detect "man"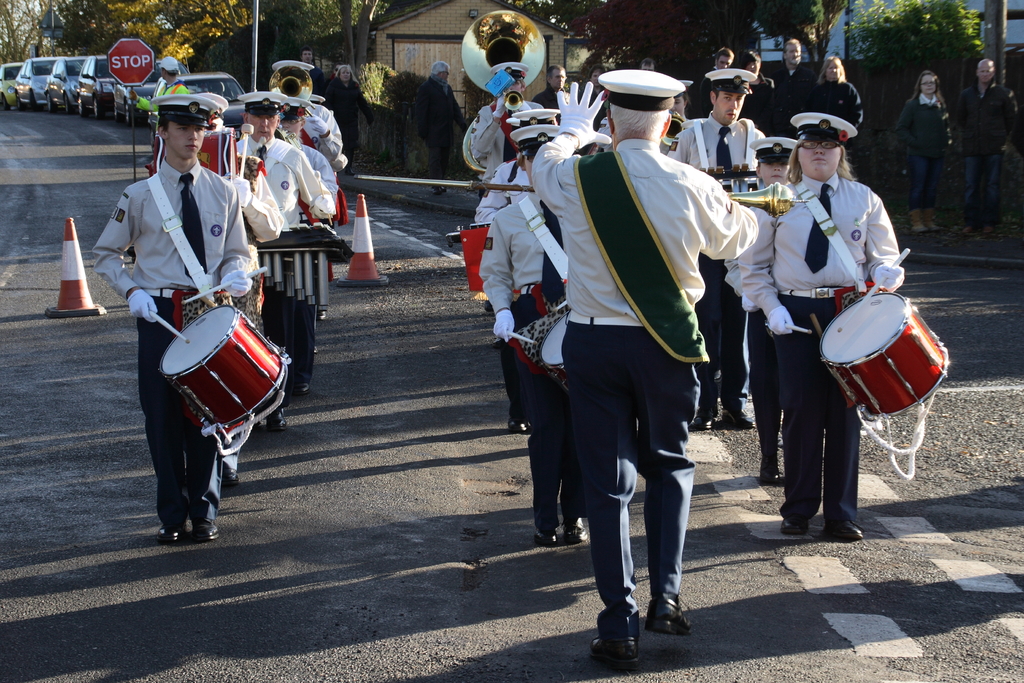
region(456, 54, 552, 177)
